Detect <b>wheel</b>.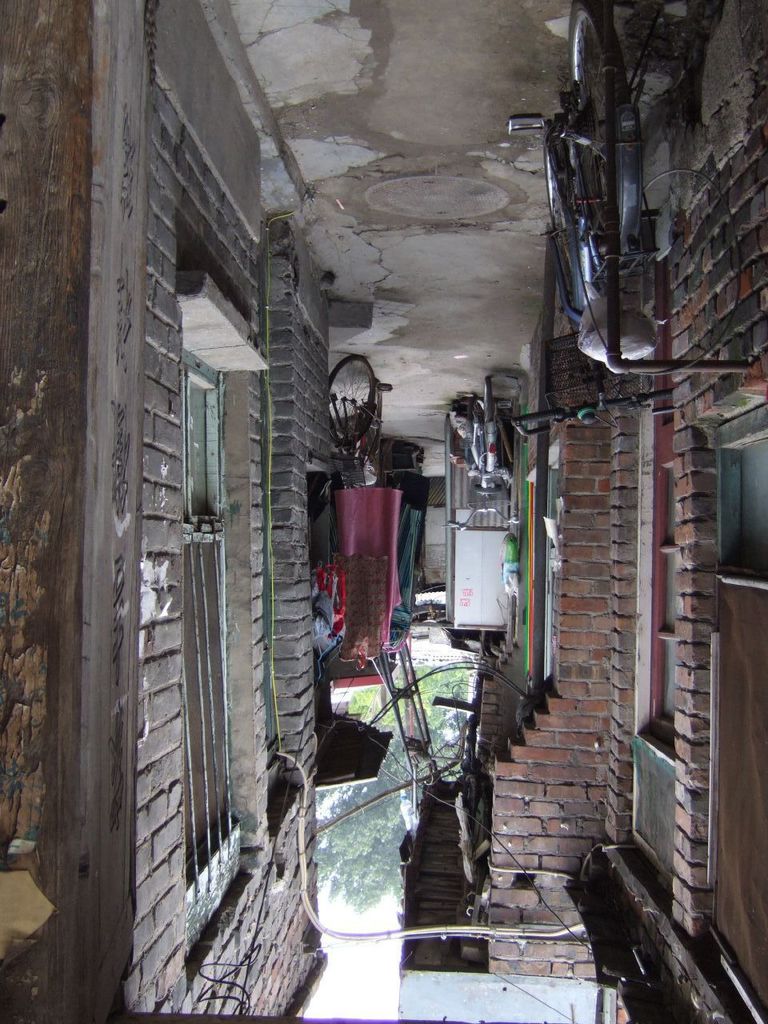
Detected at box=[549, 146, 591, 306].
